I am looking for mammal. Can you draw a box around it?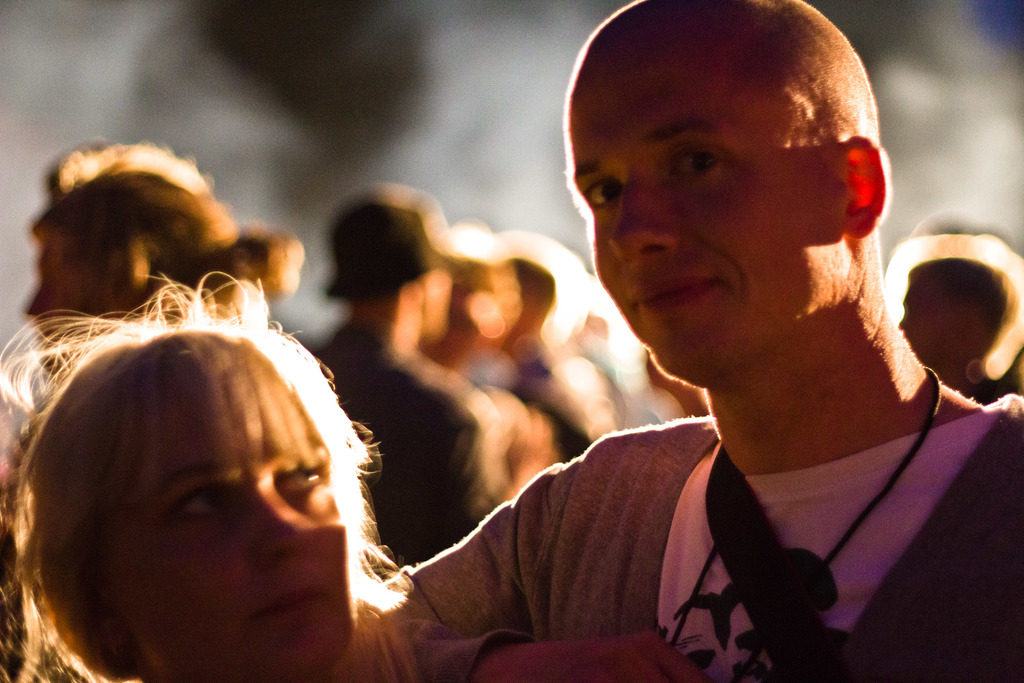
Sure, the bounding box is detection(307, 190, 508, 559).
